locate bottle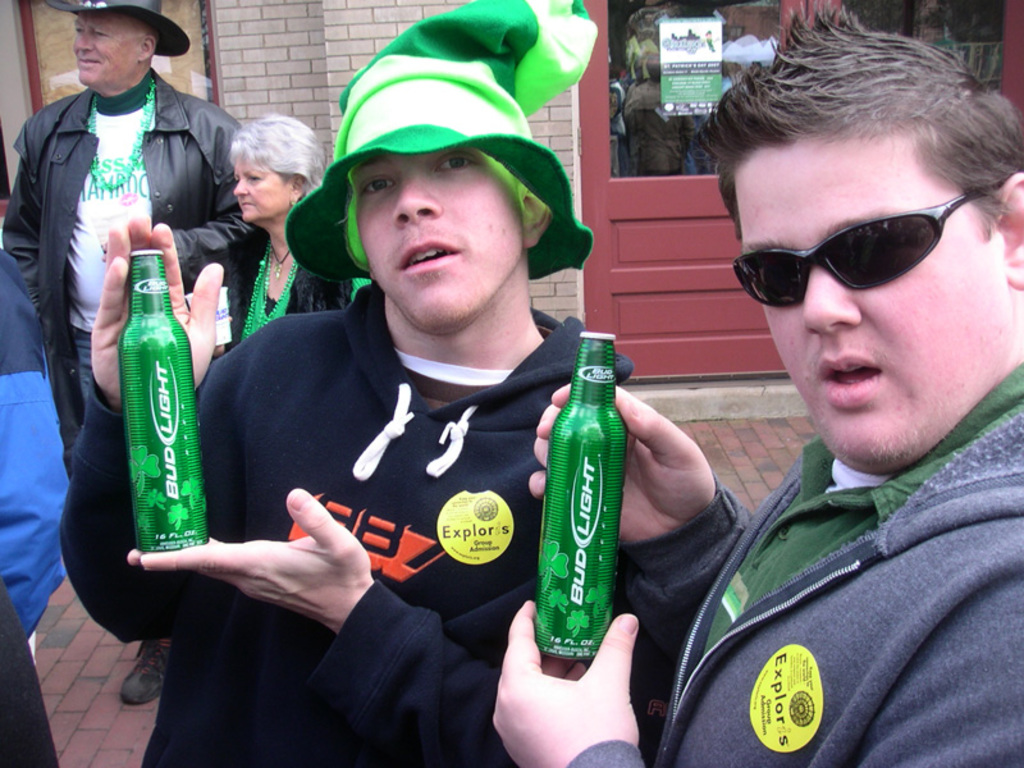
BBox(116, 246, 214, 552)
